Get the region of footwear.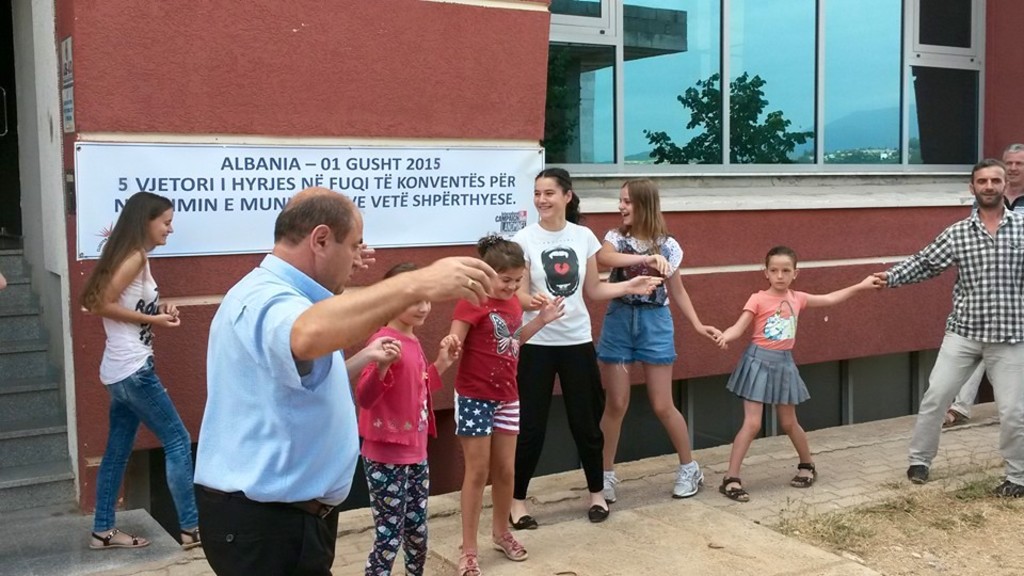
[459, 553, 482, 575].
